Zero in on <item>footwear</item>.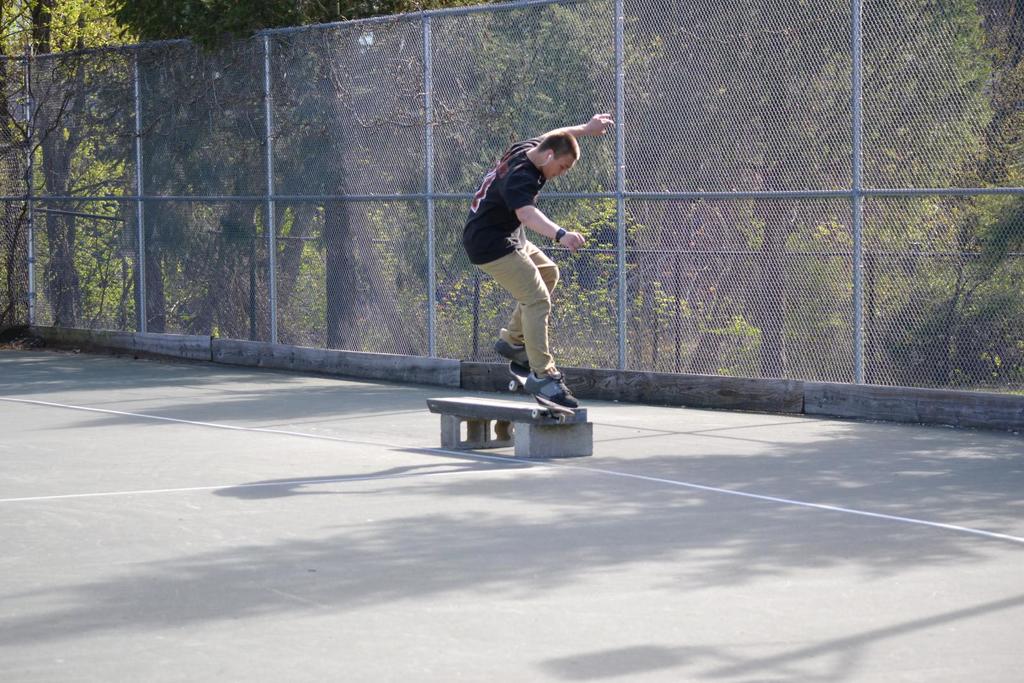
Zeroed in: (x1=493, y1=337, x2=526, y2=358).
